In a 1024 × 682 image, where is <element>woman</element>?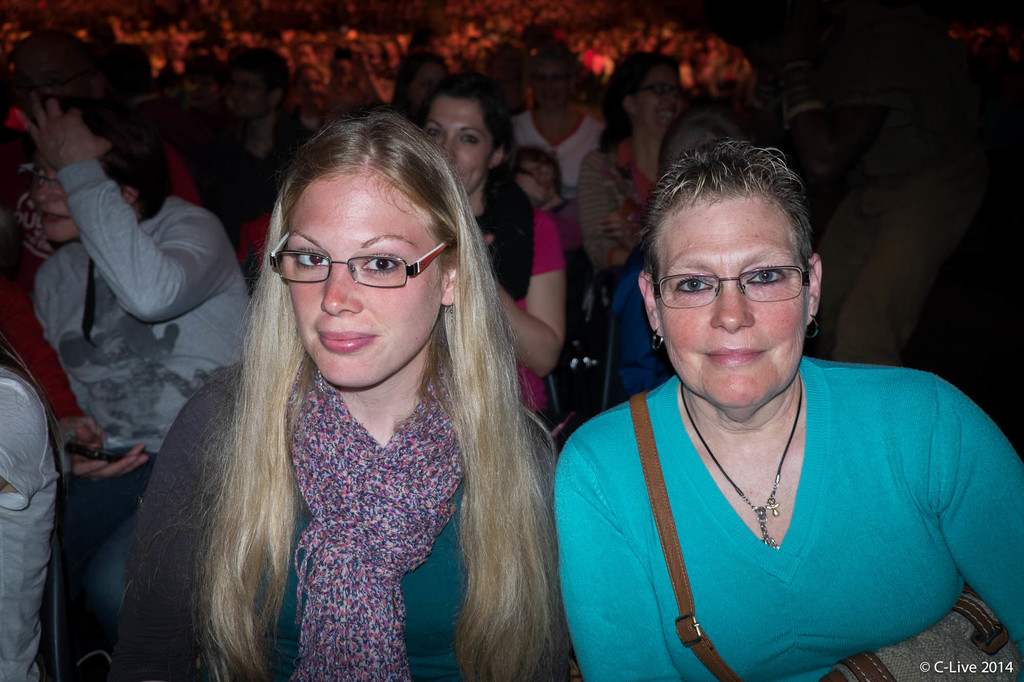
(x1=291, y1=62, x2=328, y2=140).
